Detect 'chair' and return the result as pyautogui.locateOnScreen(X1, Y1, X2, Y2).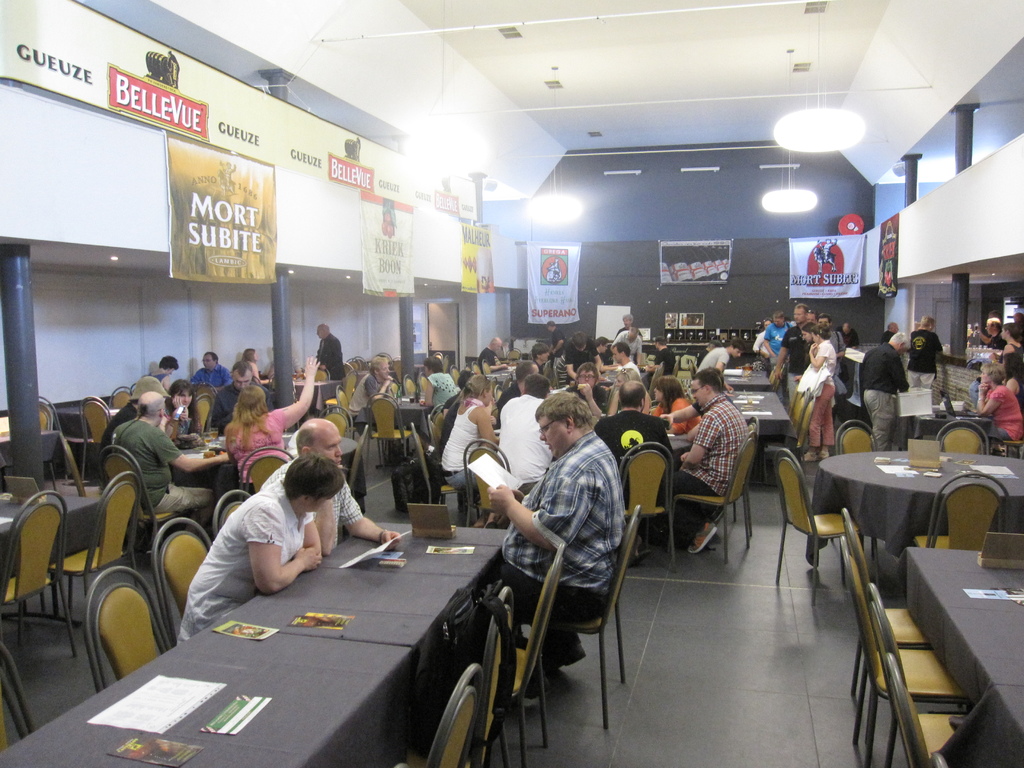
pyautogui.locateOnScreen(0, 636, 28, 754).
